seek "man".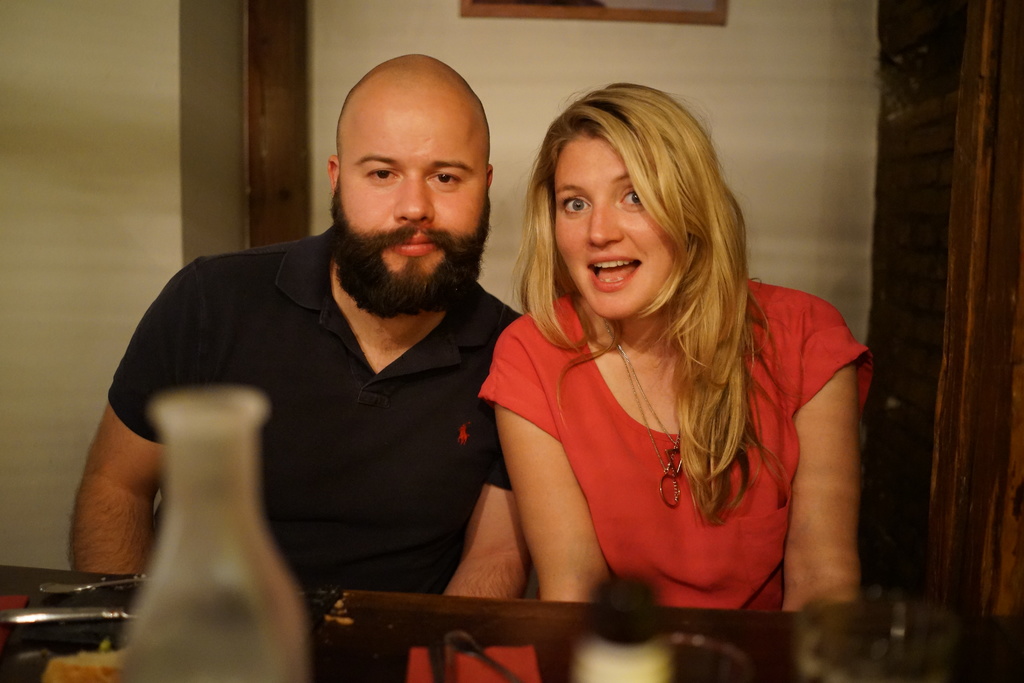
81,49,520,618.
